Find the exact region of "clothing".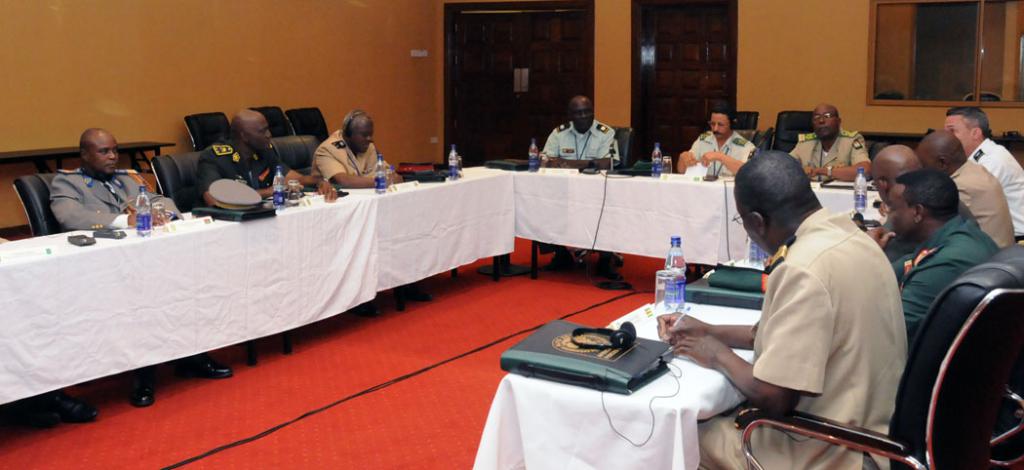
Exact region: [199, 140, 313, 214].
